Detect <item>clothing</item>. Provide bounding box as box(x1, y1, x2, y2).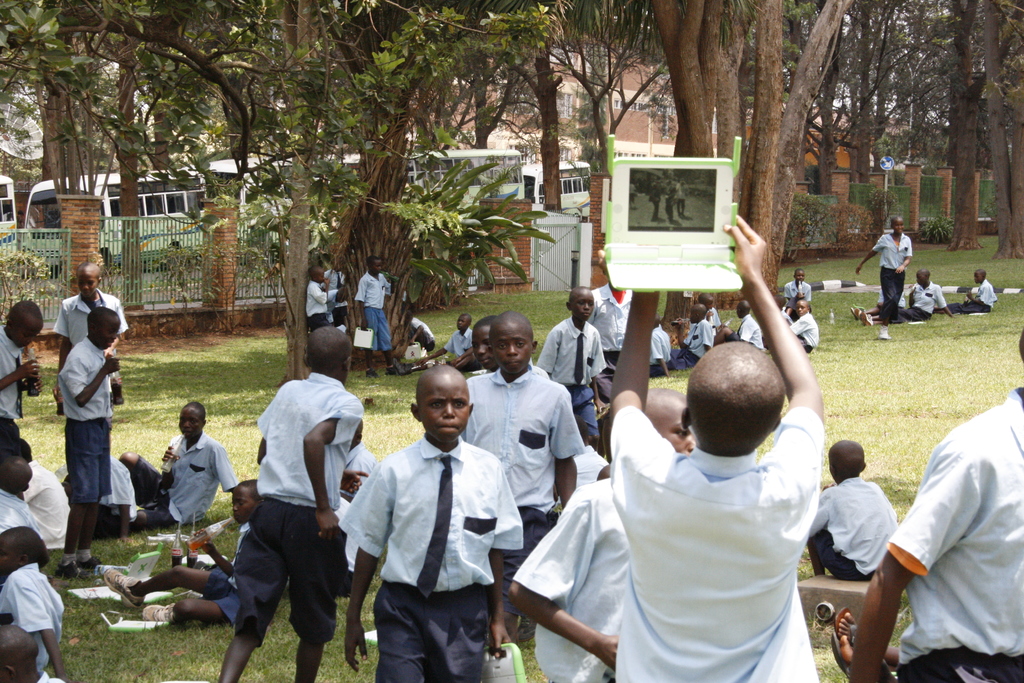
box(970, 281, 998, 315).
